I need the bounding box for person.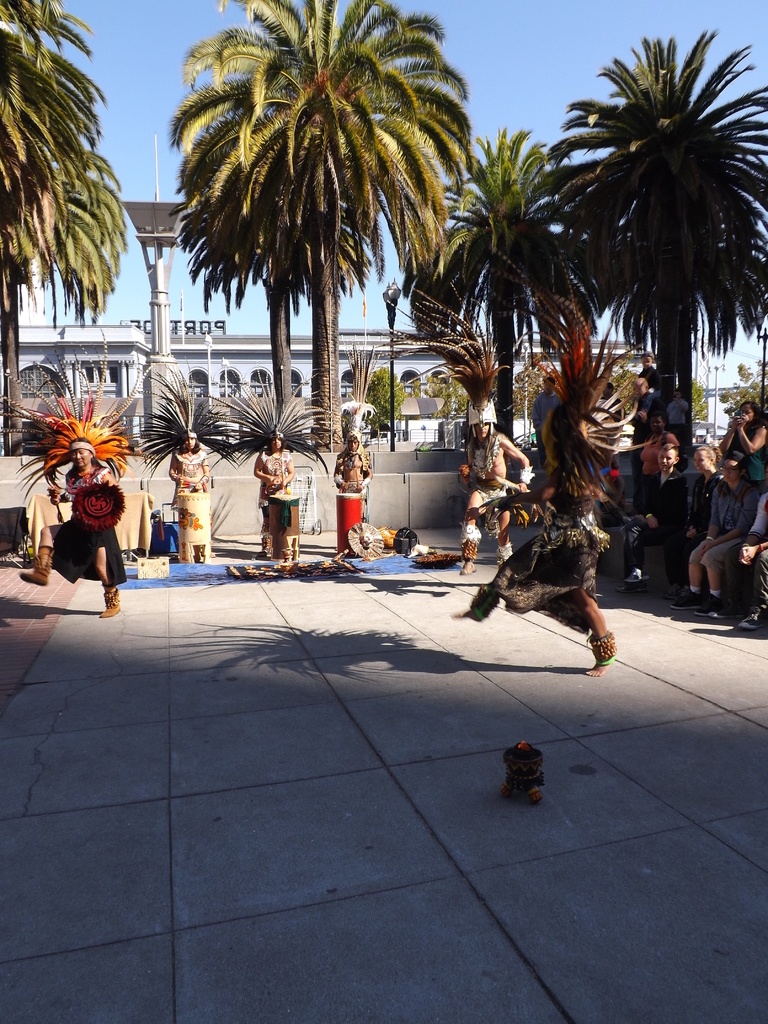
Here it is: <bbox>726, 495, 767, 636</bbox>.
